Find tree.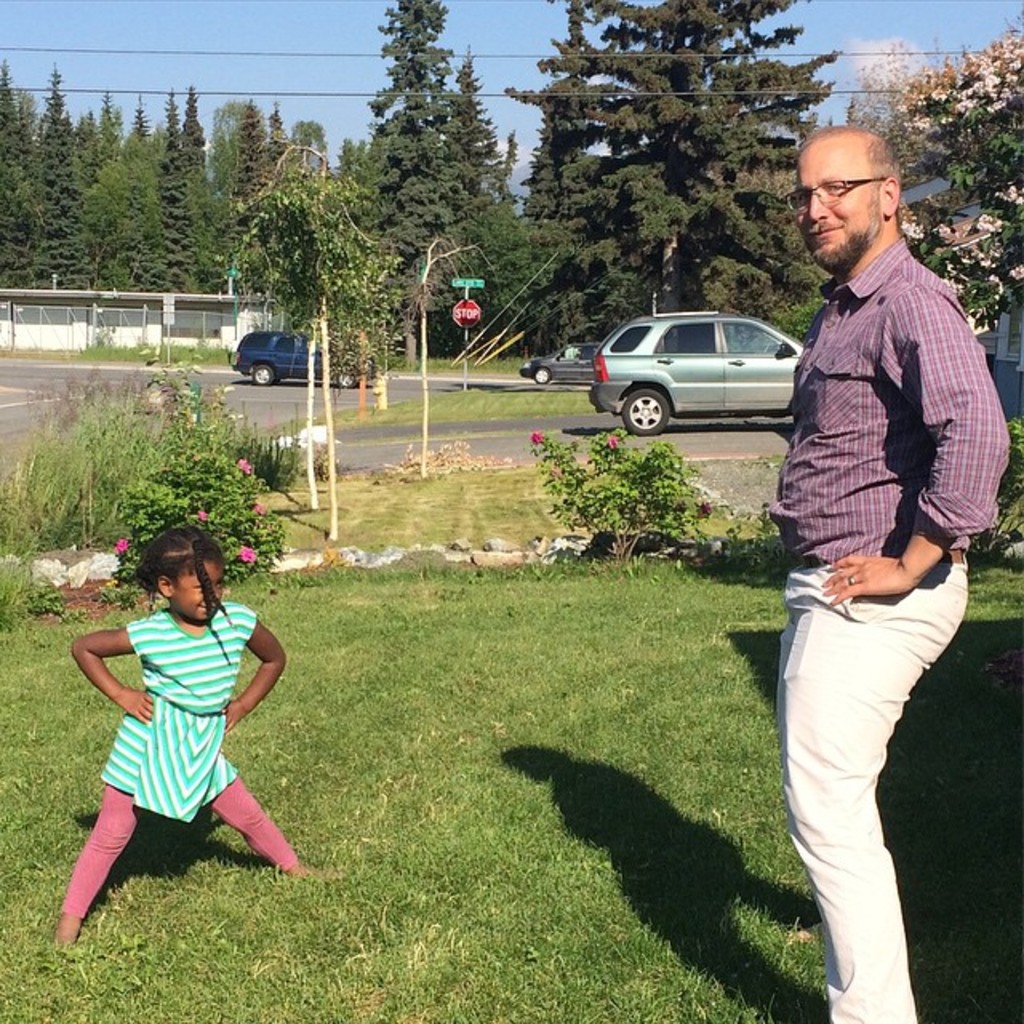
(left=355, top=0, right=493, bottom=363).
